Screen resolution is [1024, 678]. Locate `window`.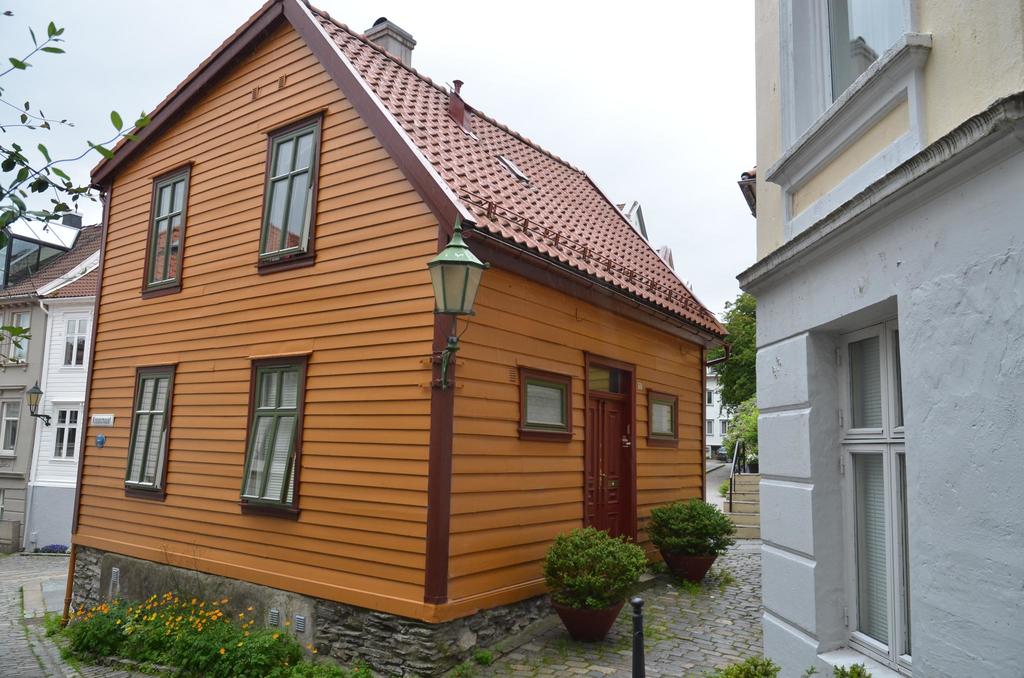
pyautogui.locateOnScreen(234, 342, 301, 518).
